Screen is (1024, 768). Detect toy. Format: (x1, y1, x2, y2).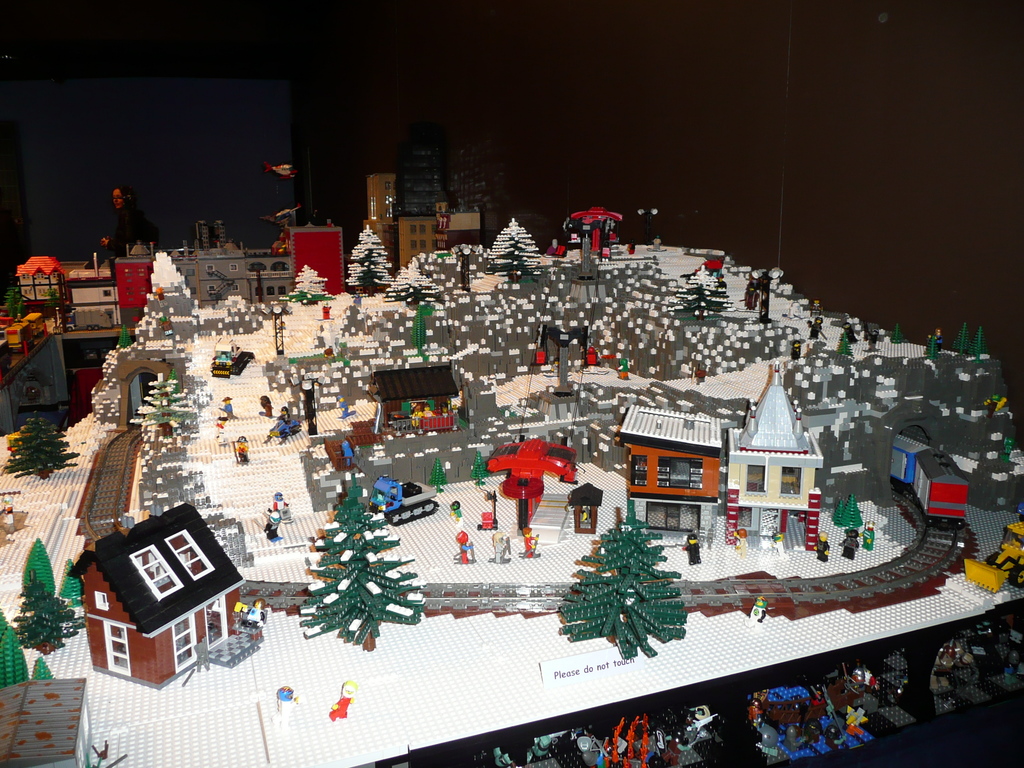
(224, 434, 247, 467).
